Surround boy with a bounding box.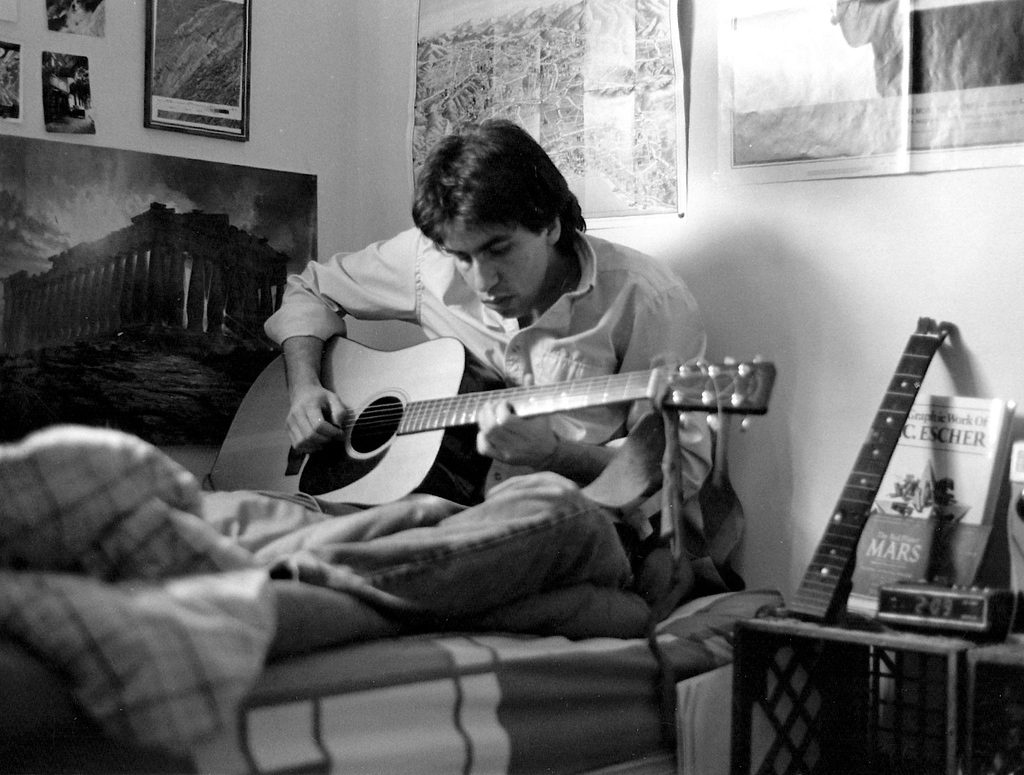
detection(169, 151, 770, 627).
